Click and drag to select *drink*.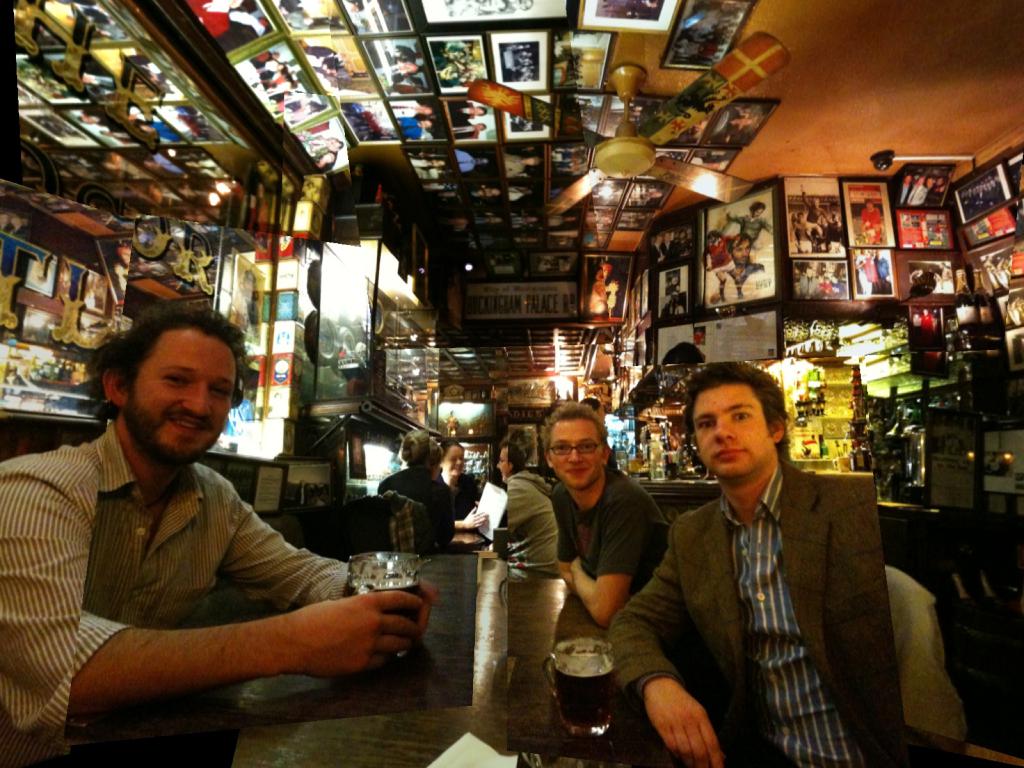
Selection: x1=550, y1=640, x2=630, y2=742.
